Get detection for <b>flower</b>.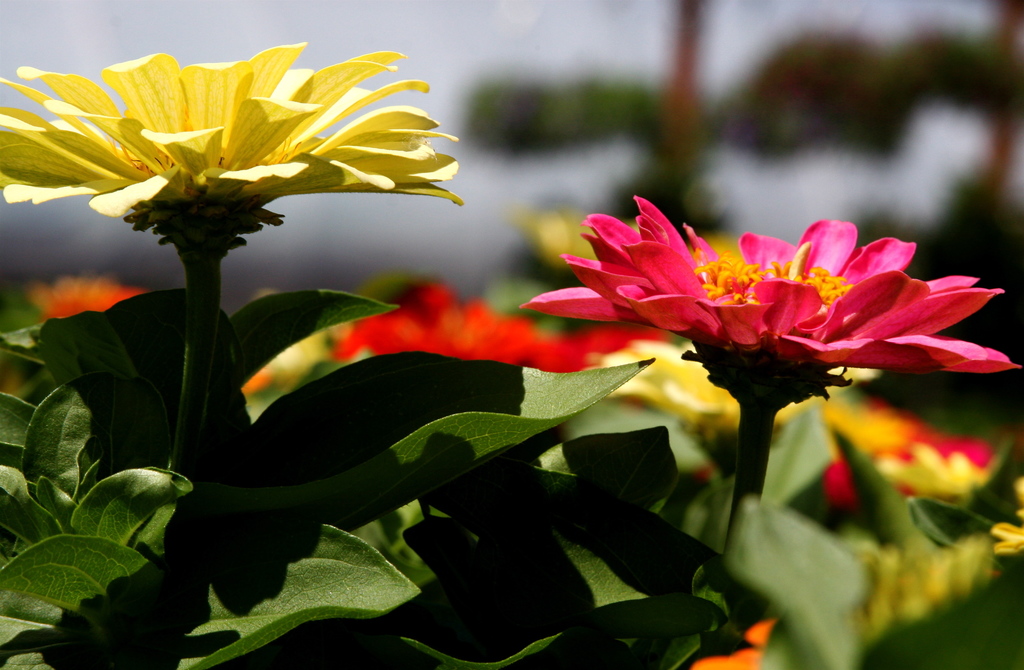
Detection: crop(687, 616, 779, 669).
